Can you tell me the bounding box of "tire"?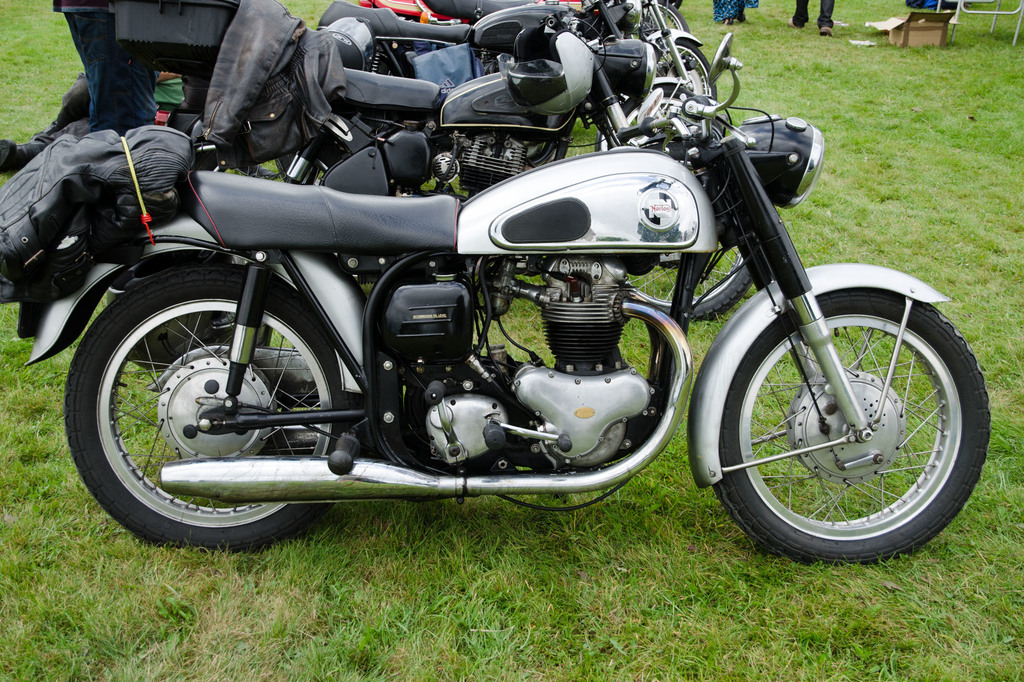
crop(627, 241, 753, 319).
